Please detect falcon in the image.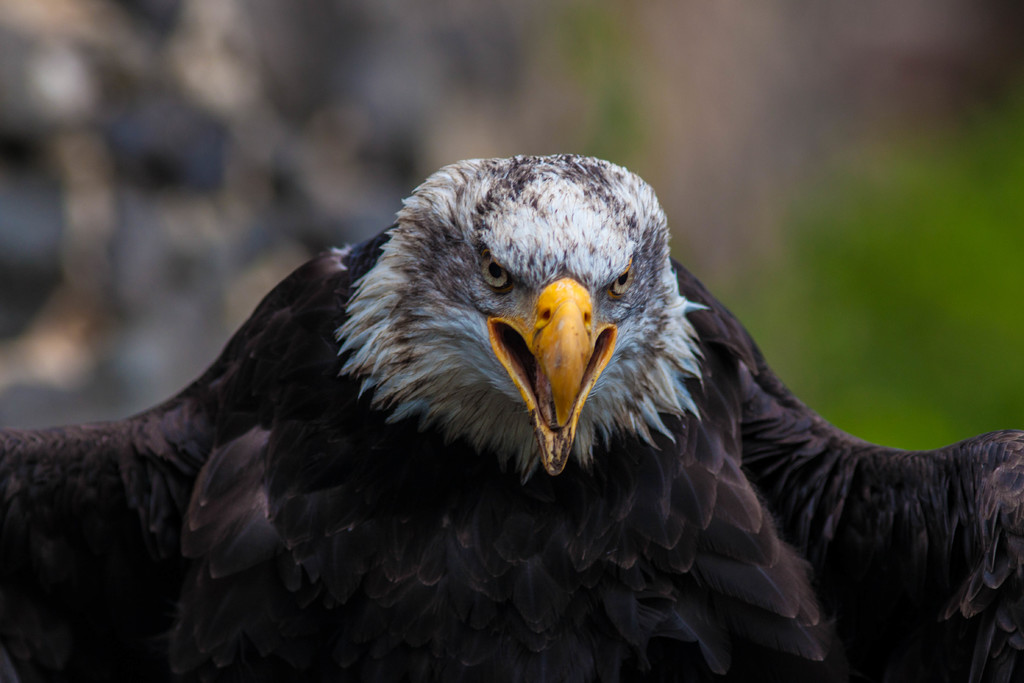
(0, 154, 1023, 682).
